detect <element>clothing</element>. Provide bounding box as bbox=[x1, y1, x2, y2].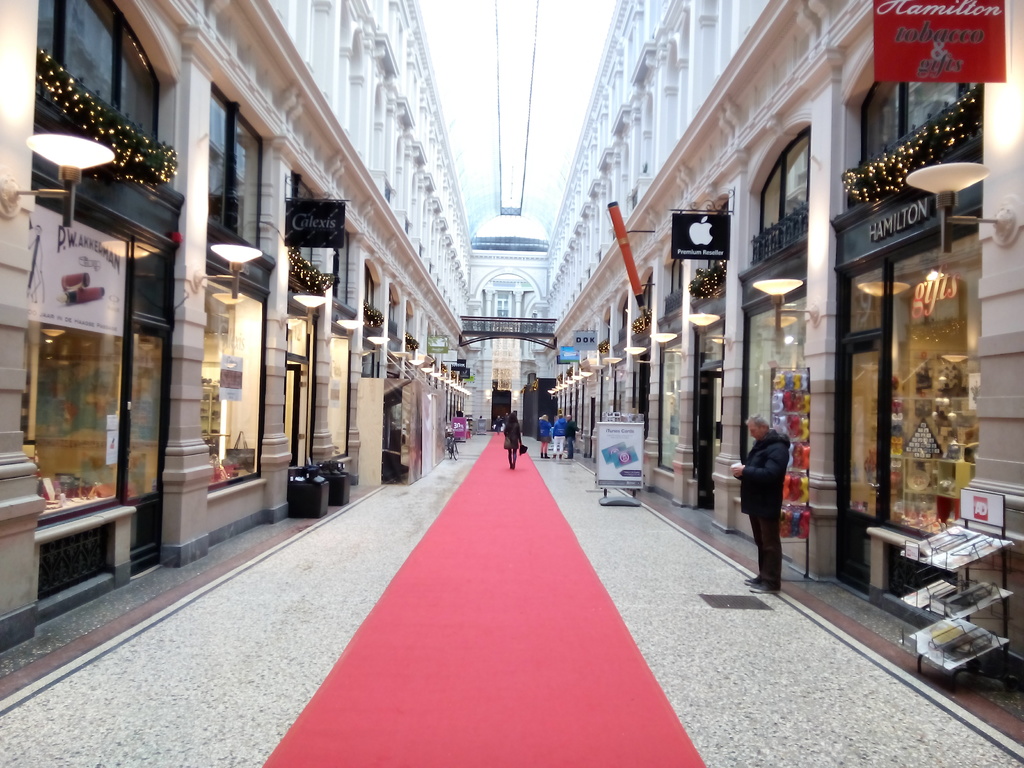
bbox=[566, 420, 578, 457].
